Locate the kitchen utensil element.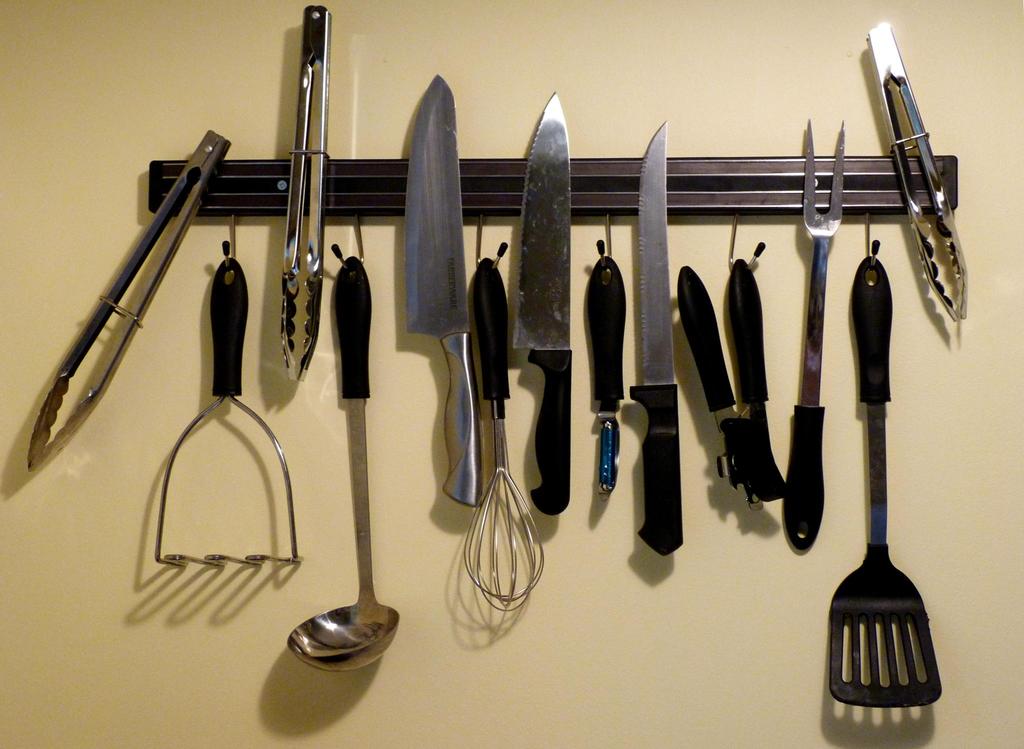
Element bbox: pyautogui.locateOnScreen(151, 257, 300, 574).
